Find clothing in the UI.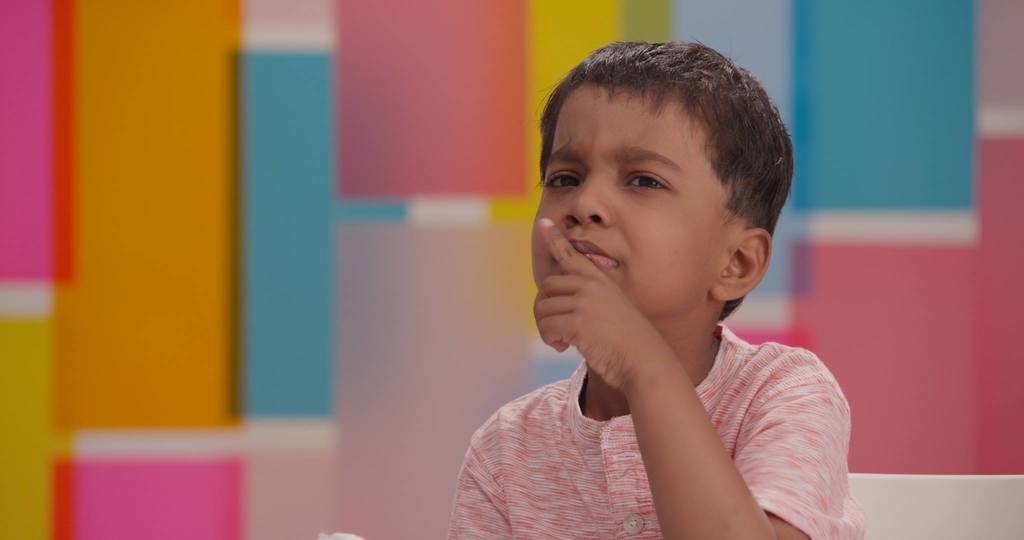
UI element at select_region(457, 247, 855, 532).
